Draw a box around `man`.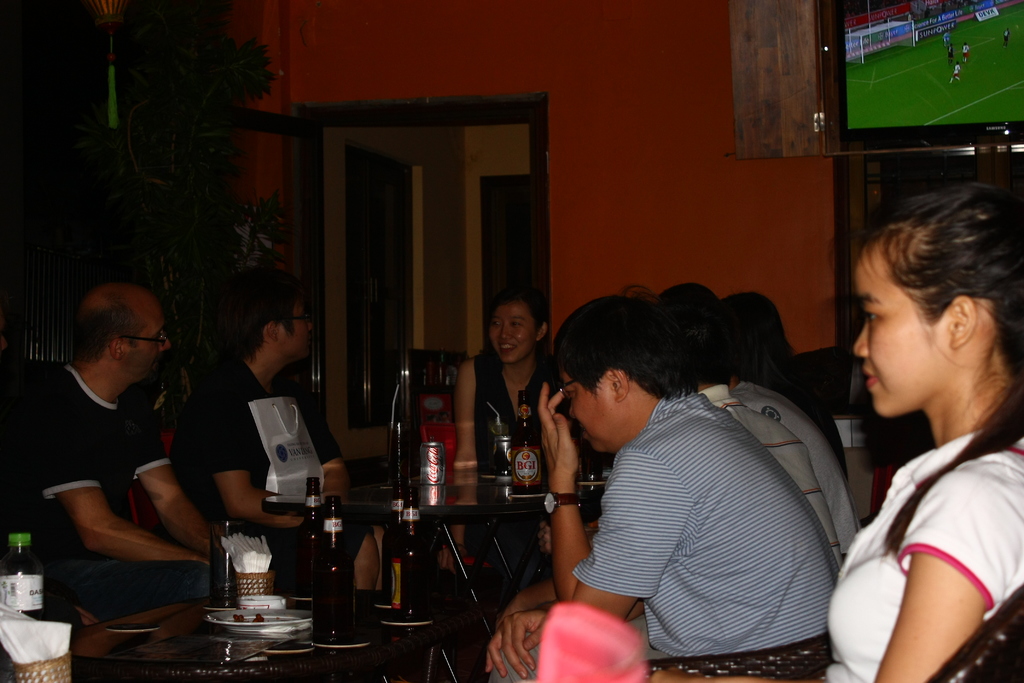
box(492, 282, 838, 682).
